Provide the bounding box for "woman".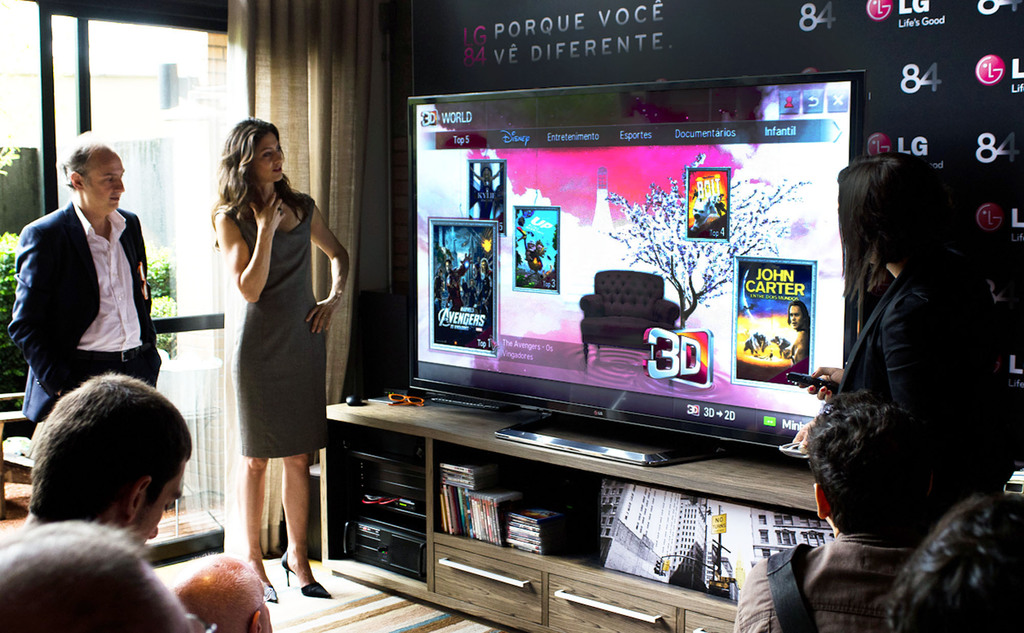
<box>792,154,1014,527</box>.
